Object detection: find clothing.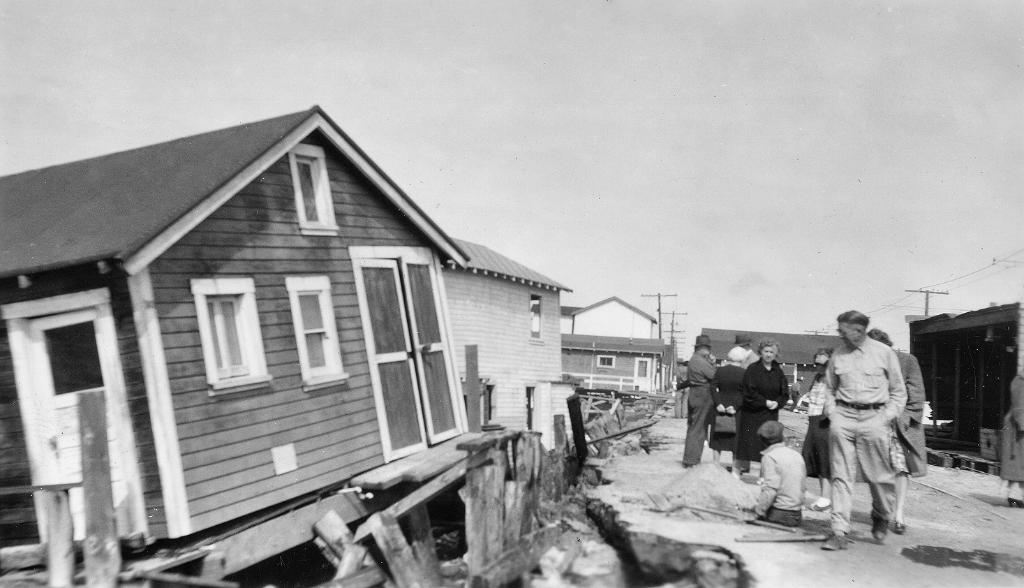
{"x1": 893, "y1": 345, "x2": 928, "y2": 475}.
